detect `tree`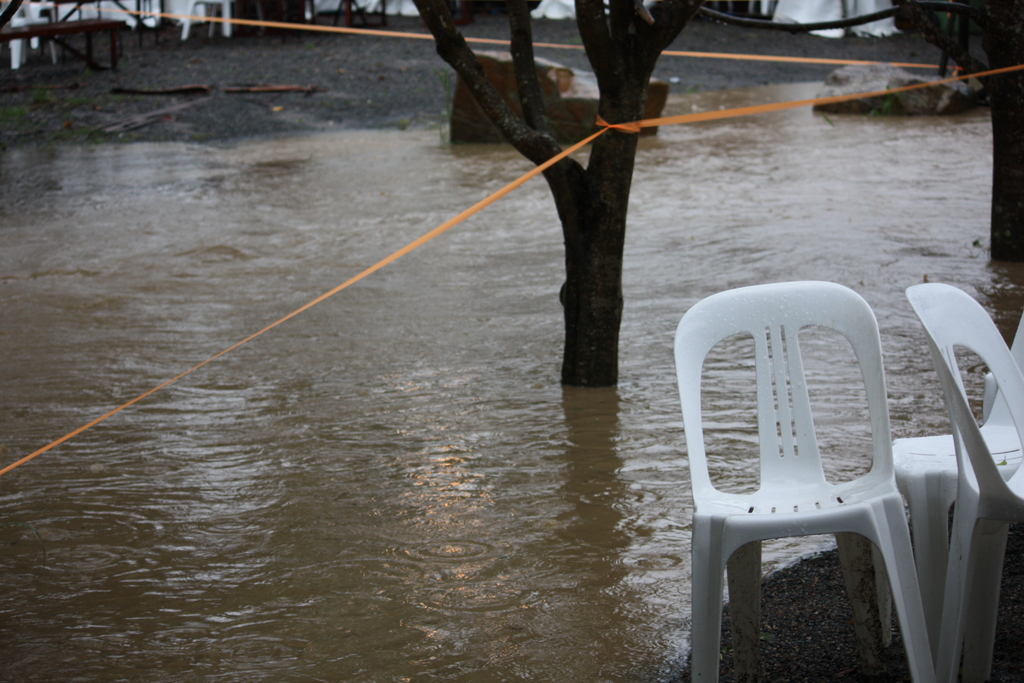
<bbox>408, 0, 699, 390</bbox>
